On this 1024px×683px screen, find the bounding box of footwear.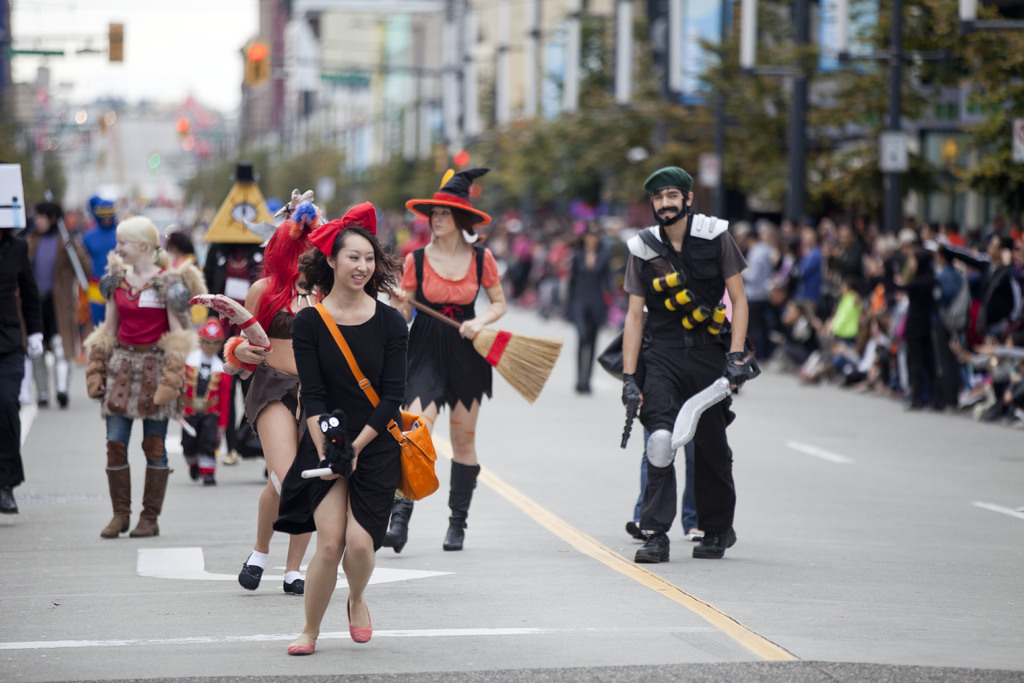
Bounding box: 199 468 218 488.
